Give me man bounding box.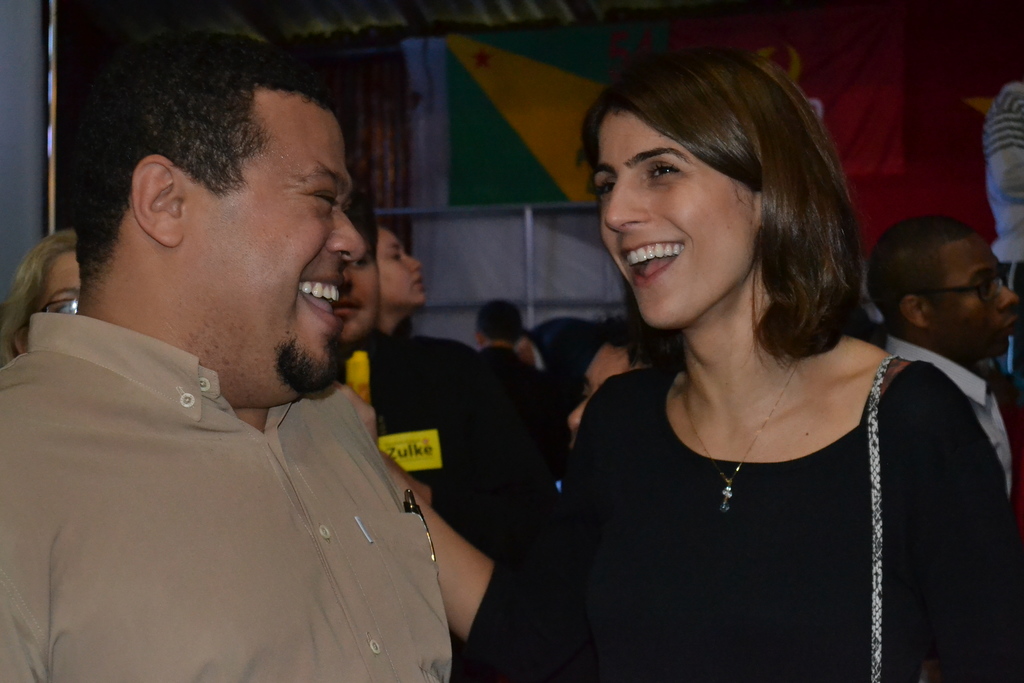
(312,190,535,636).
